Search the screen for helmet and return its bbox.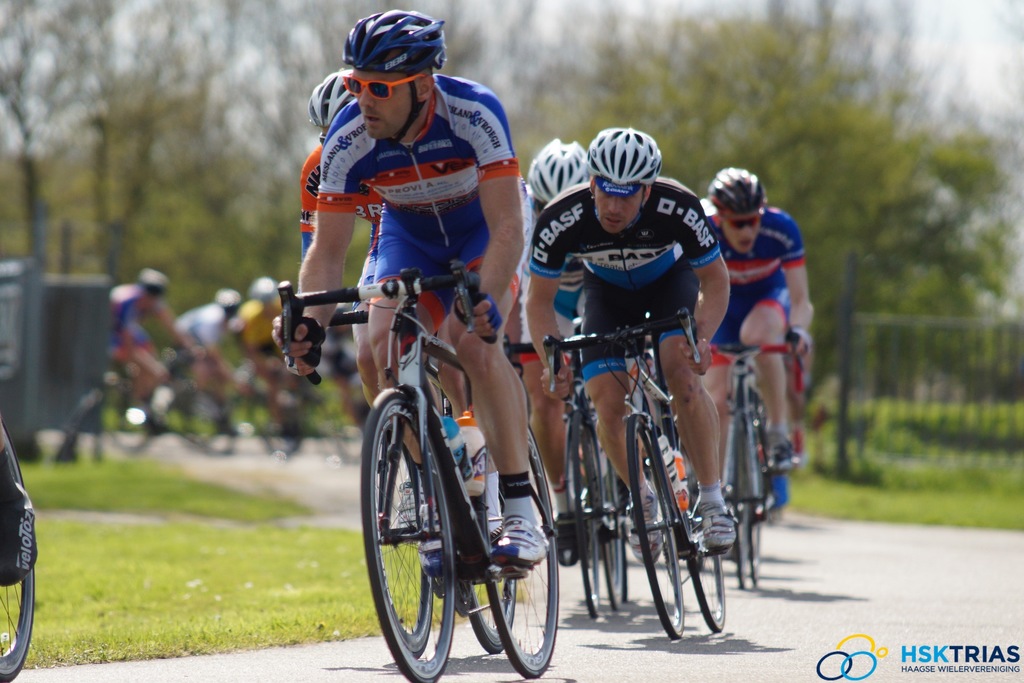
Found: Rect(713, 165, 765, 219).
